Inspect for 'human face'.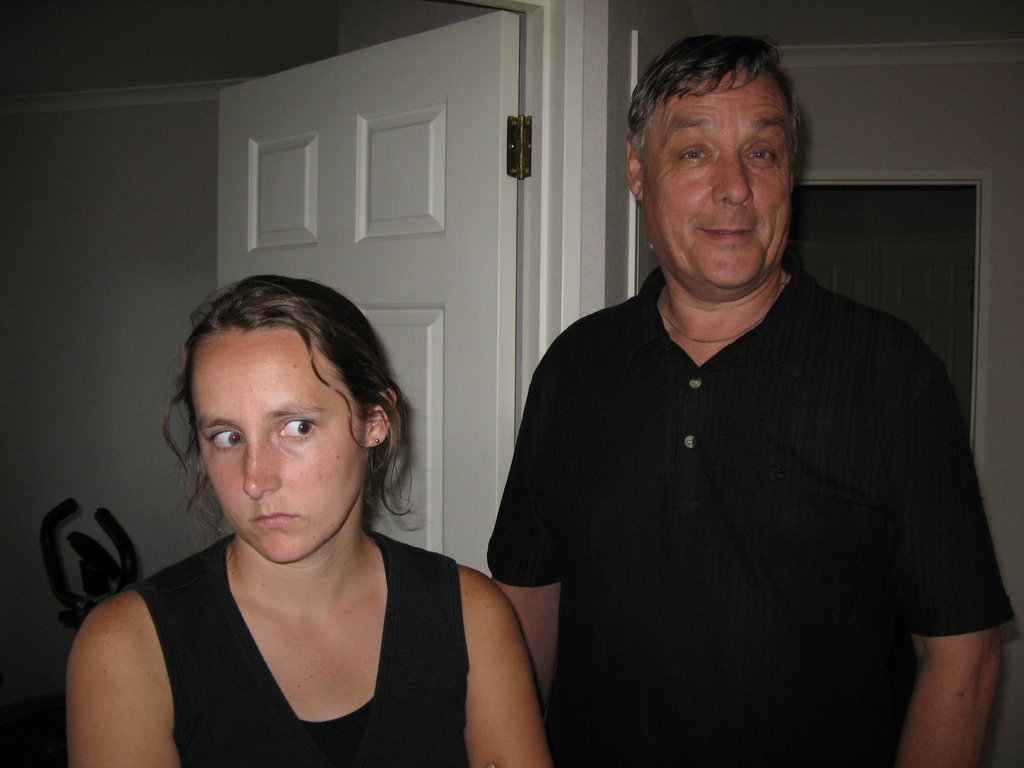
Inspection: bbox(196, 329, 366, 566).
